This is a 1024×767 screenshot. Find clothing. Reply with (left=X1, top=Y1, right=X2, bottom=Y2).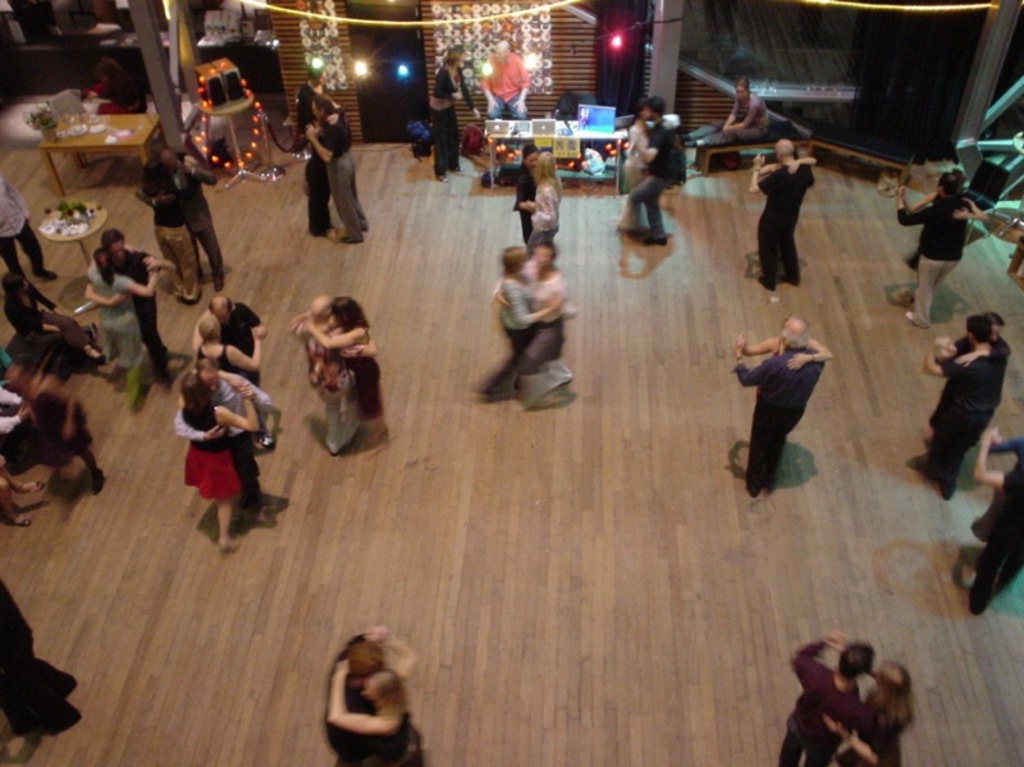
(left=218, top=302, right=265, bottom=389).
